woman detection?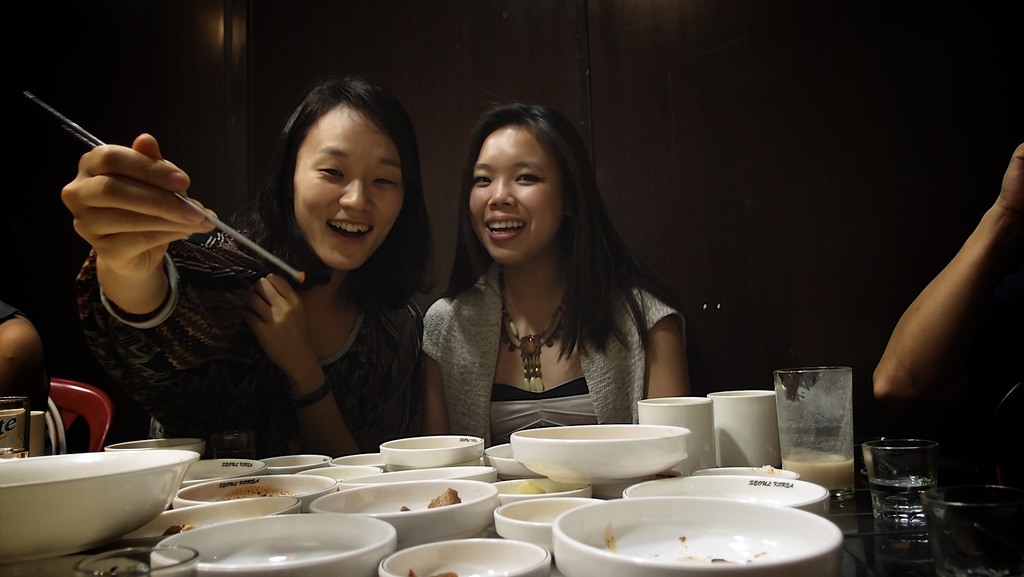
[x1=414, y1=93, x2=698, y2=422]
